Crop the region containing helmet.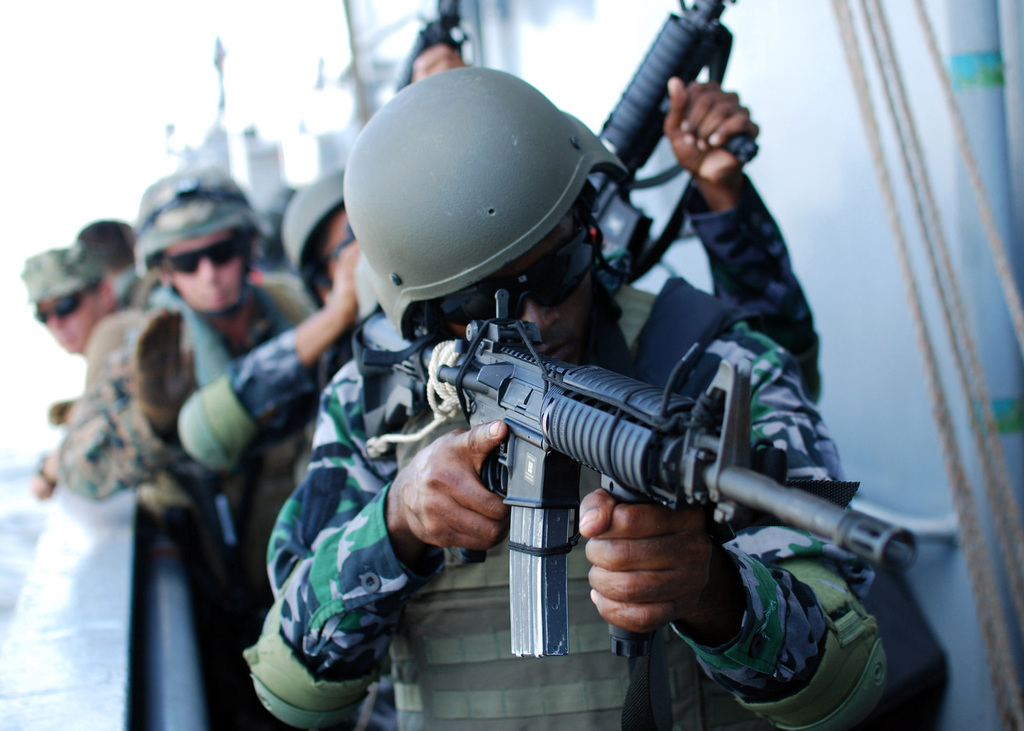
Crop region: (left=136, top=166, right=264, bottom=289).
